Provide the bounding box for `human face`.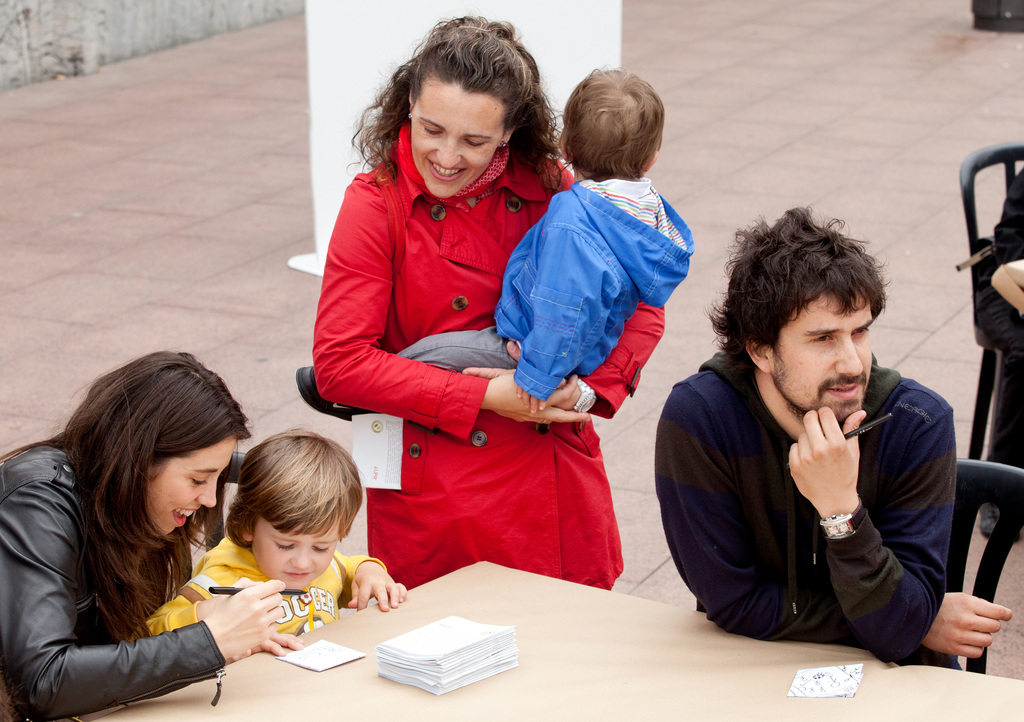
region(779, 289, 872, 420).
